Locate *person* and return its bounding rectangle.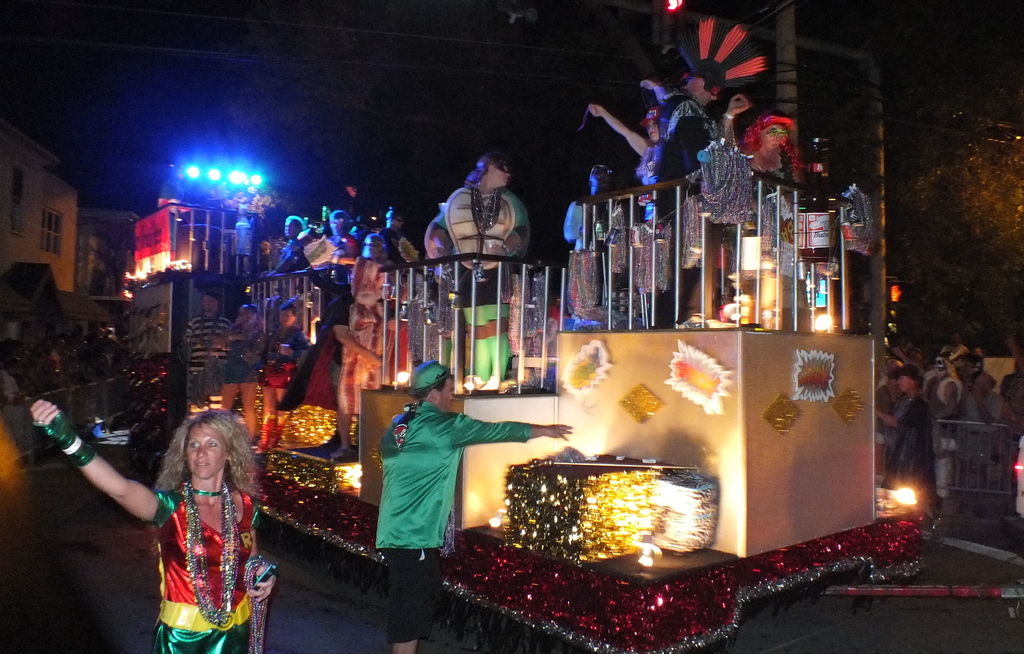
(x1=155, y1=165, x2=193, y2=213).
